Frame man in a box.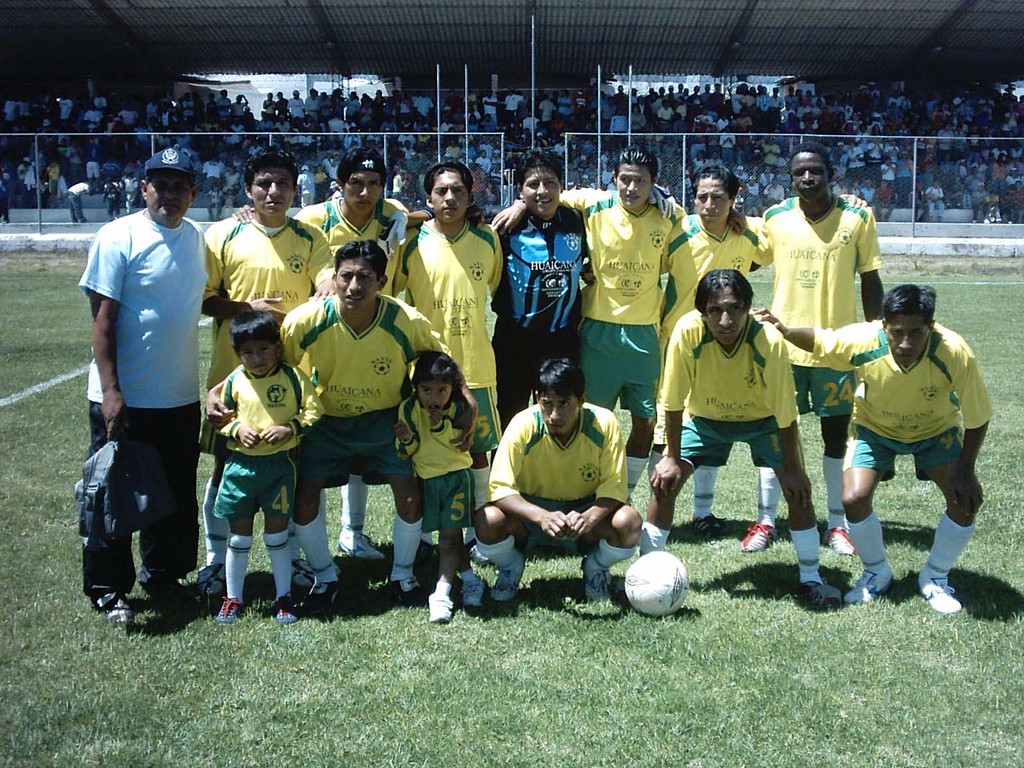
pyautogui.locateOnScreen(475, 356, 644, 601).
